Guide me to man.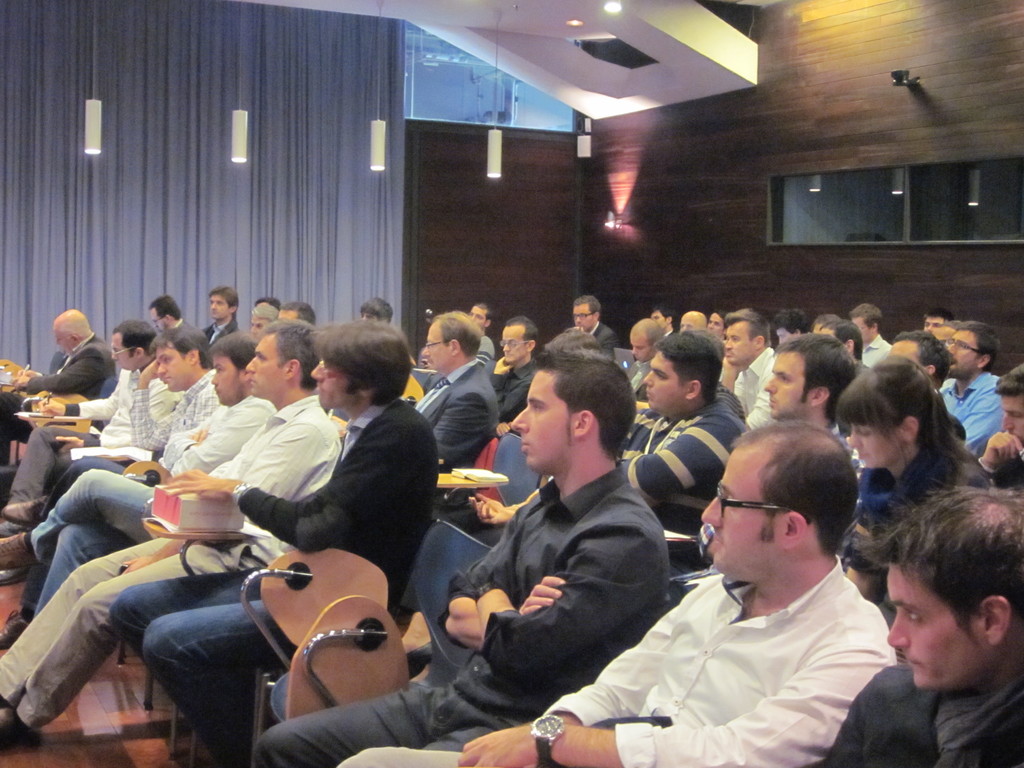
Guidance: (left=0, top=305, right=110, bottom=466).
